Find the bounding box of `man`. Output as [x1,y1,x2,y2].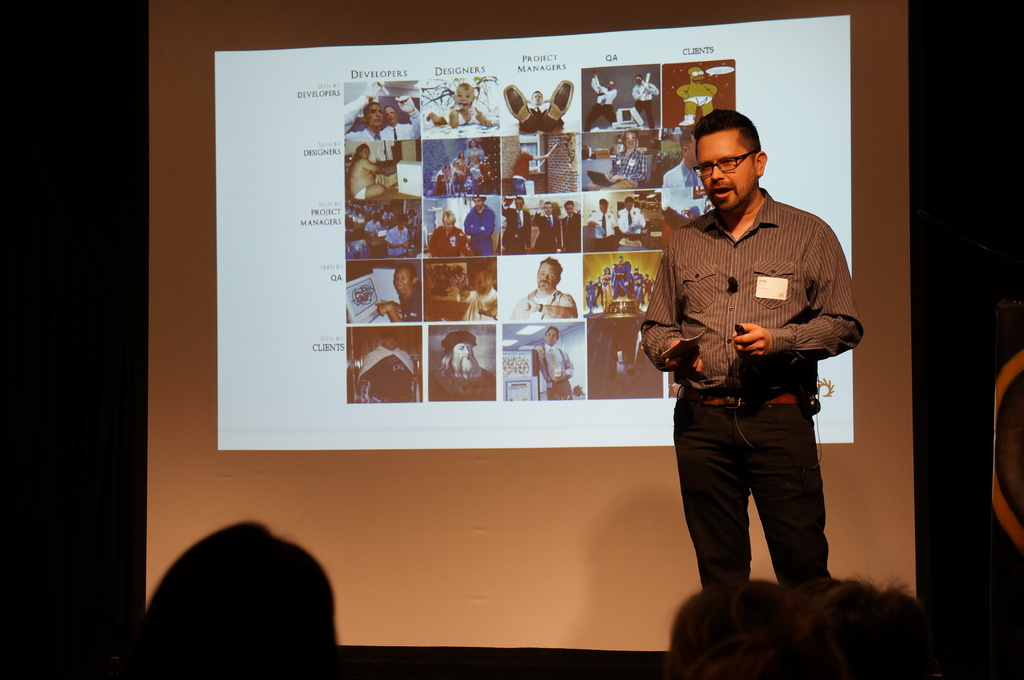
[617,196,646,237].
